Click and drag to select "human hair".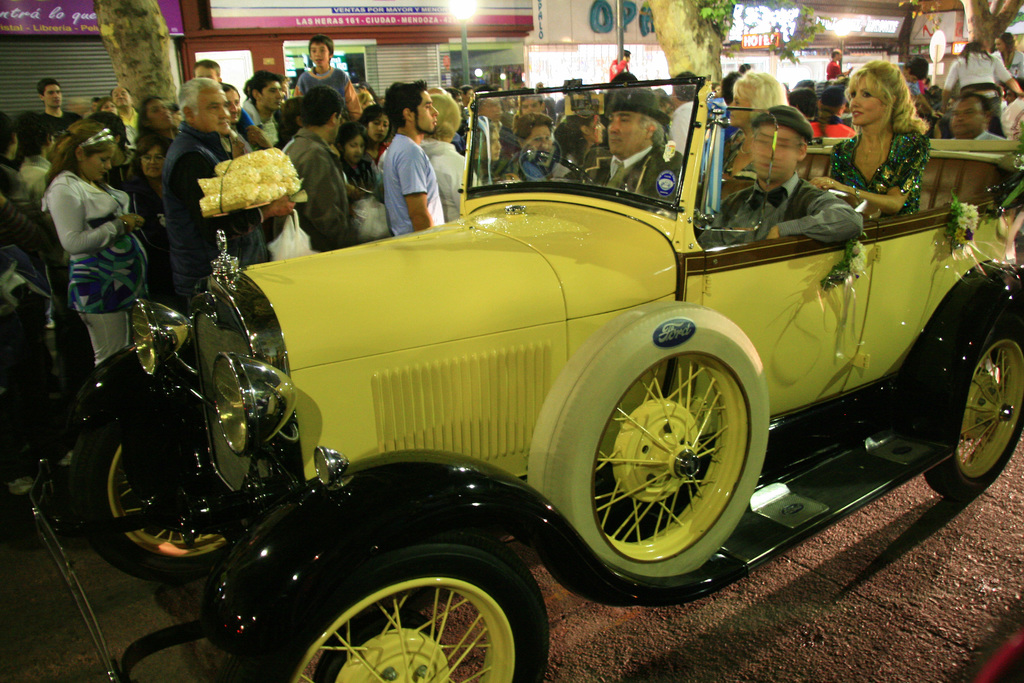
Selection: region(52, 120, 116, 183).
